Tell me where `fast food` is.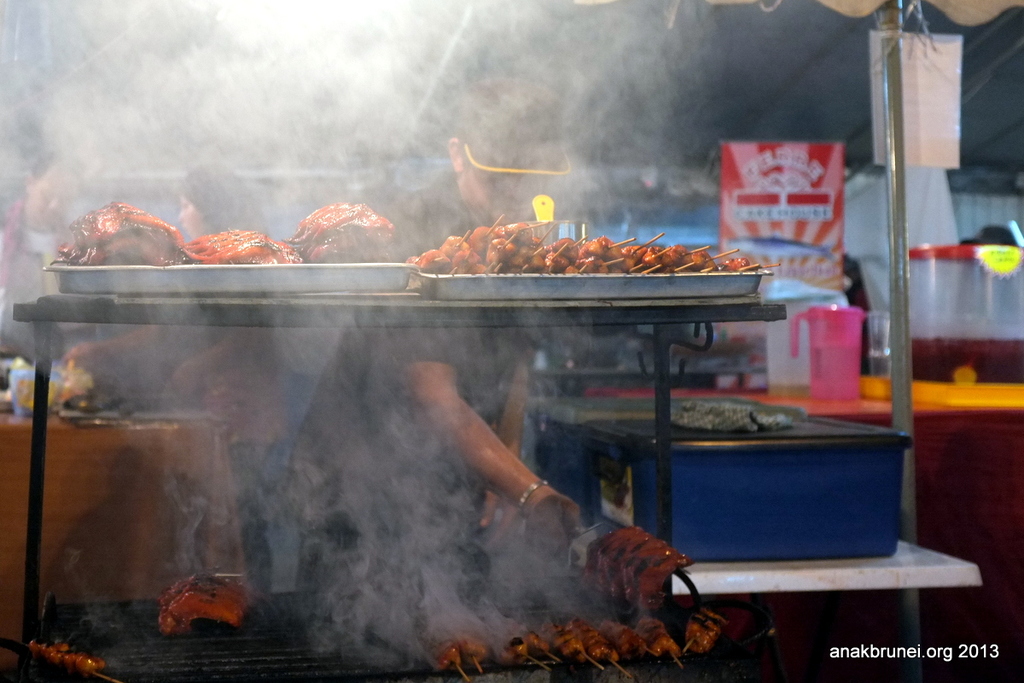
`fast food` is at (x1=573, y1=521, x2=696, y2=622).
